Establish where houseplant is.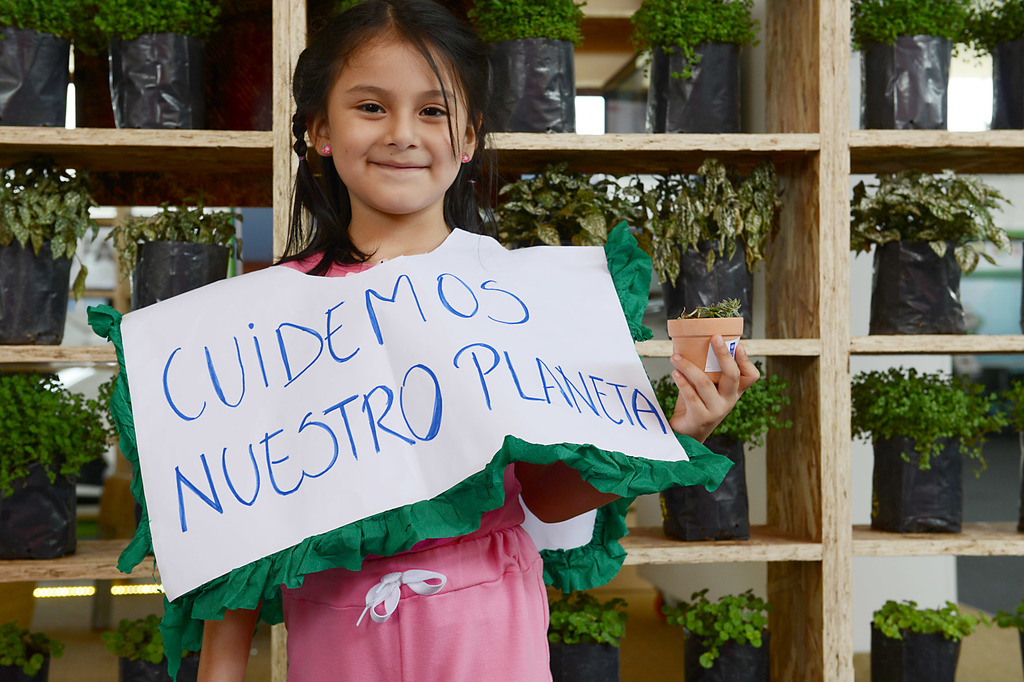
Established at box(980, 0, 1023, 132).
